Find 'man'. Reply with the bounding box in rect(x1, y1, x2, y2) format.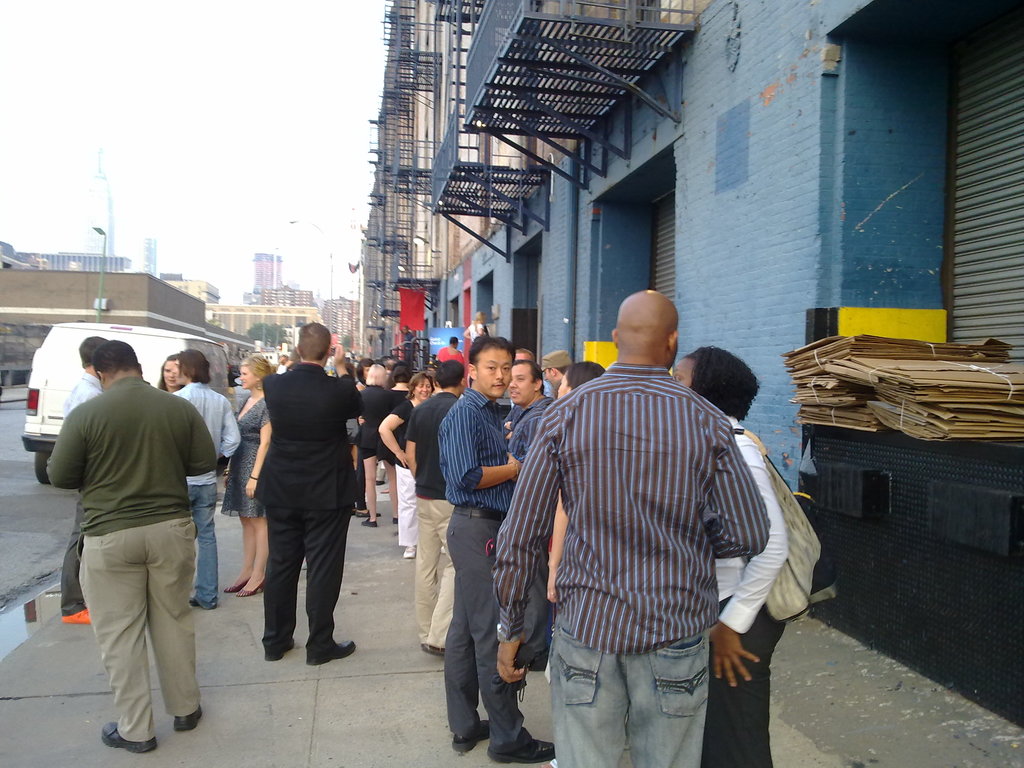
rect(444, 335, 553, 760).
